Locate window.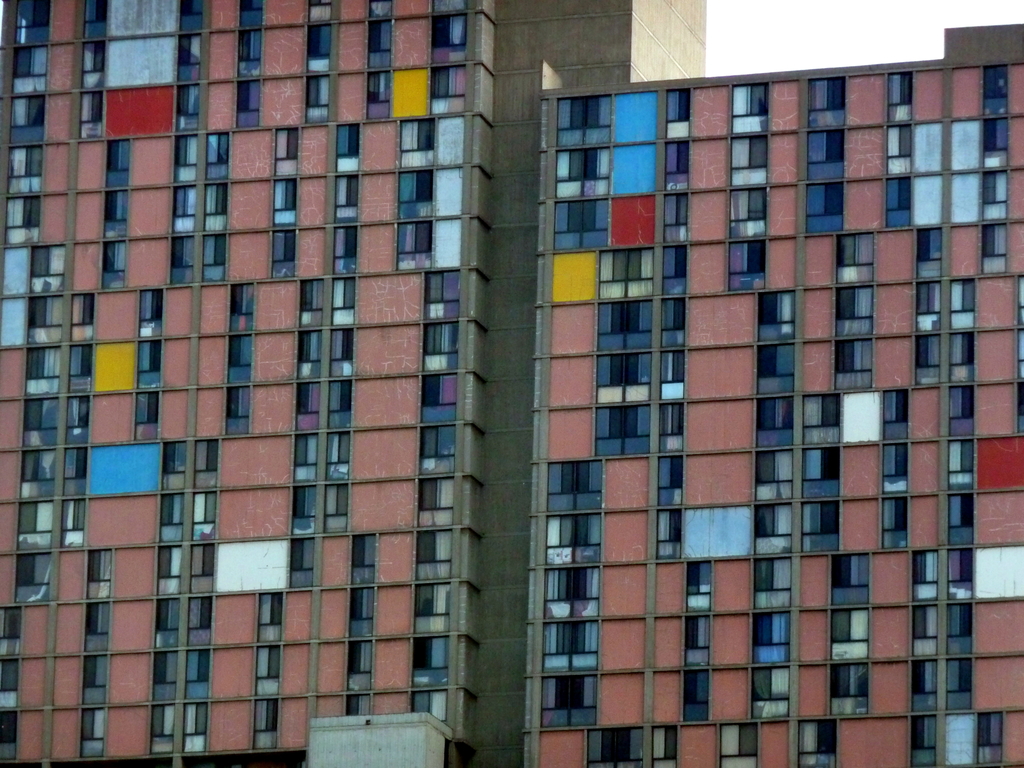
Bounding box: x1=396 y1=221 x2=432 y2=268.
